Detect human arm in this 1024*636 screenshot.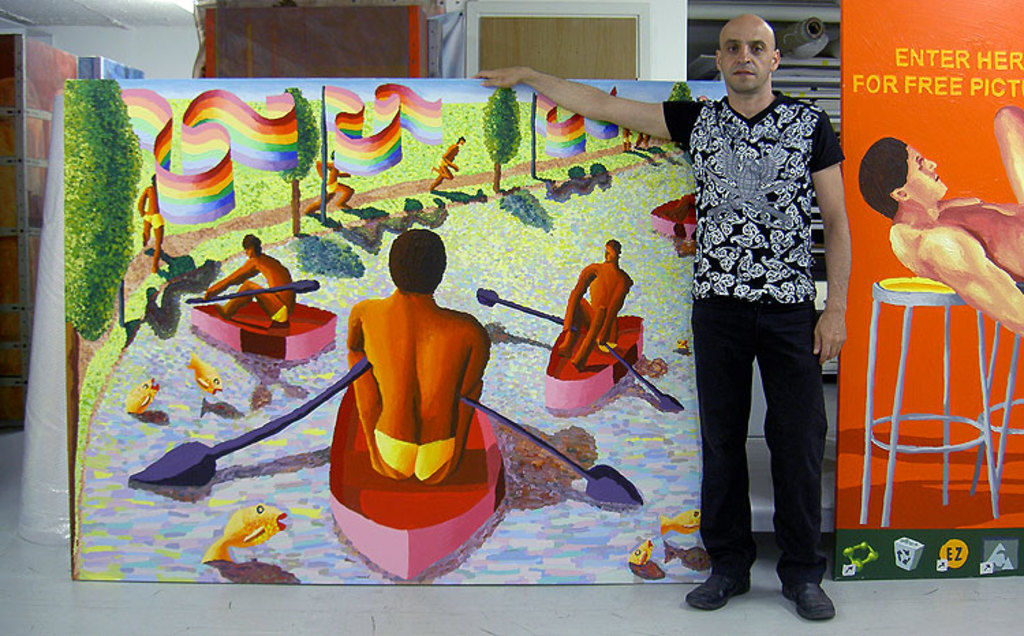
Detection: Rect(561, 262, 594, 325).
